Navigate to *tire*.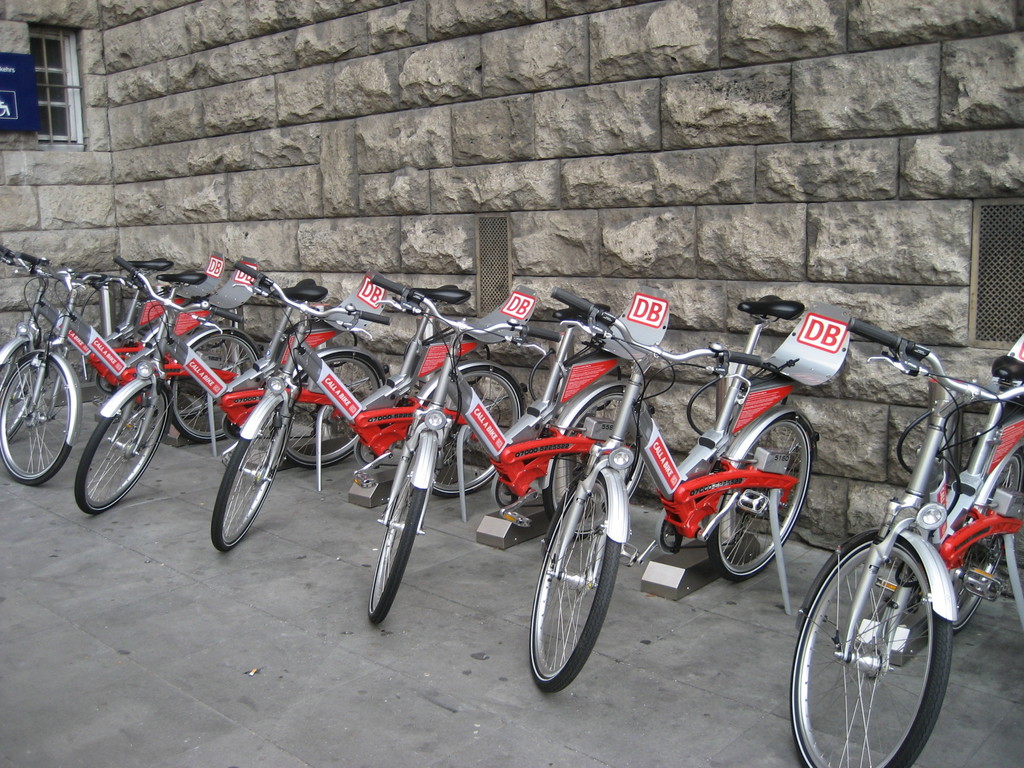
Navigation target: 211 389 290 552.
